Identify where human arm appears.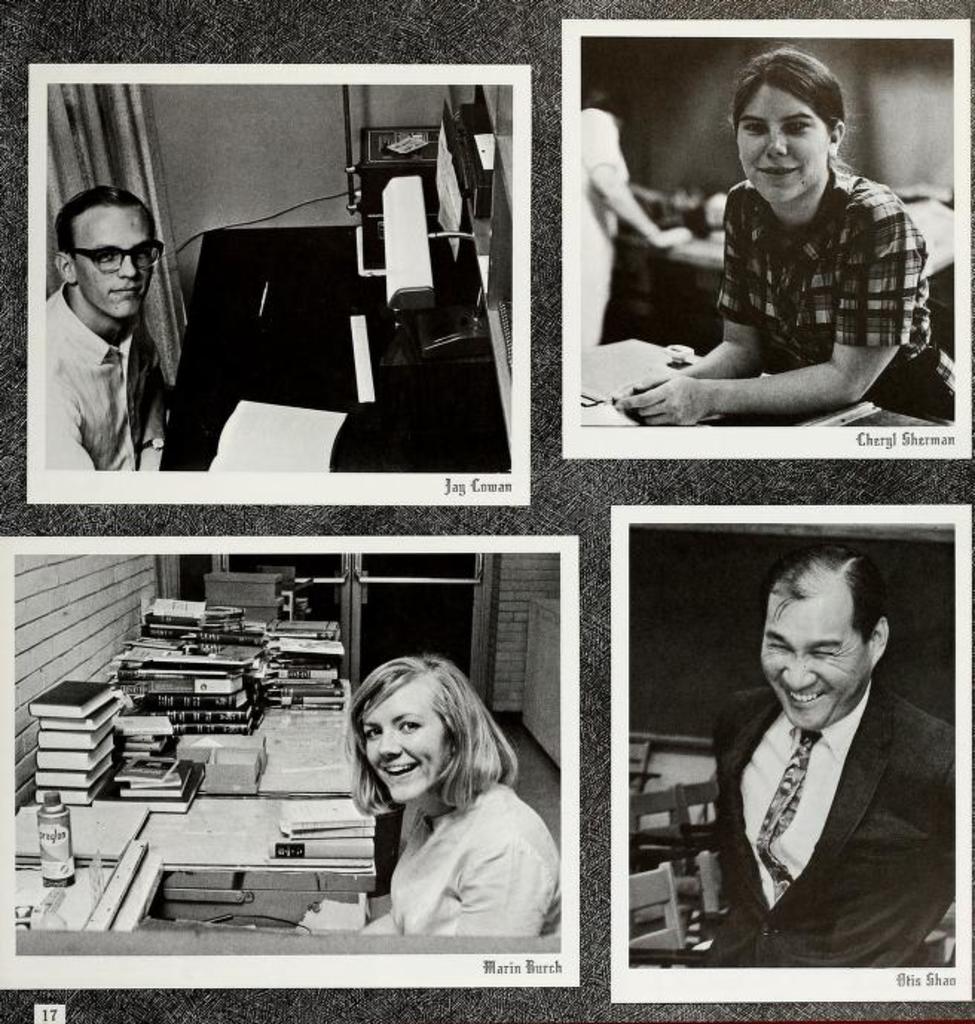
Appears at [x1=294, y1=807, x2=556, y2=936].
